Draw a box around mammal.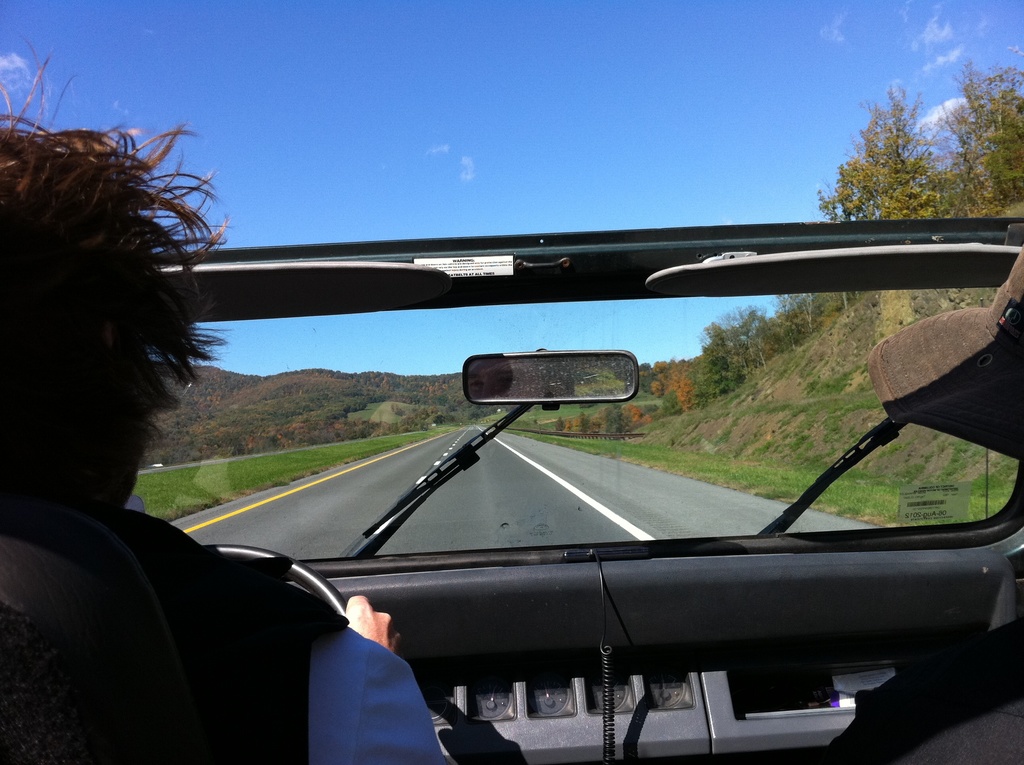
BBox(0, 36, 474, 764).
